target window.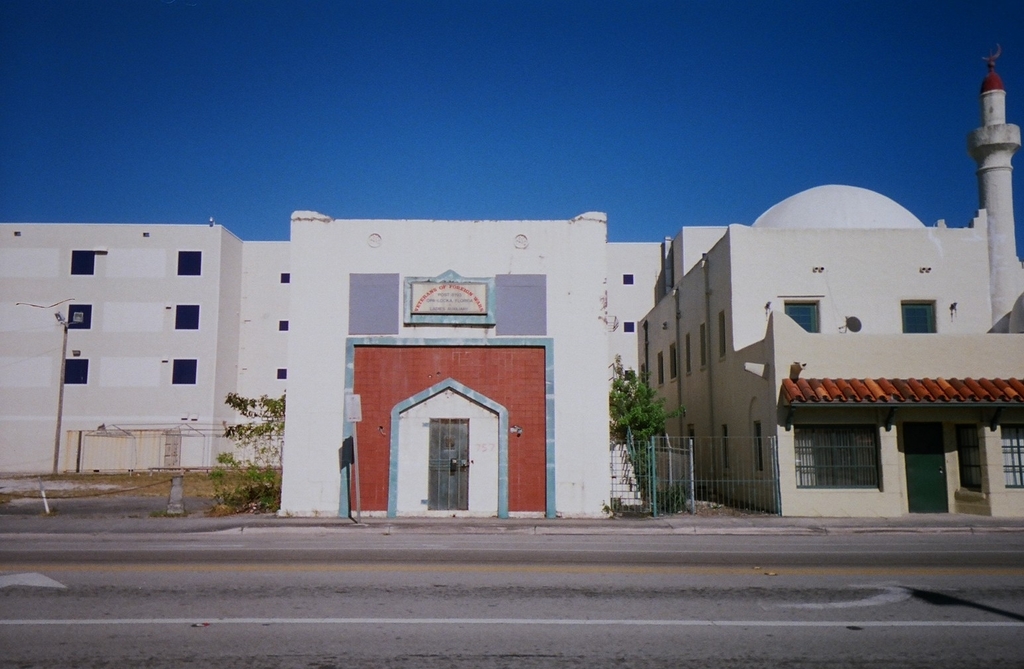
Target region: pyautogui.locateOnScreen(64, 361, 90, 386).
